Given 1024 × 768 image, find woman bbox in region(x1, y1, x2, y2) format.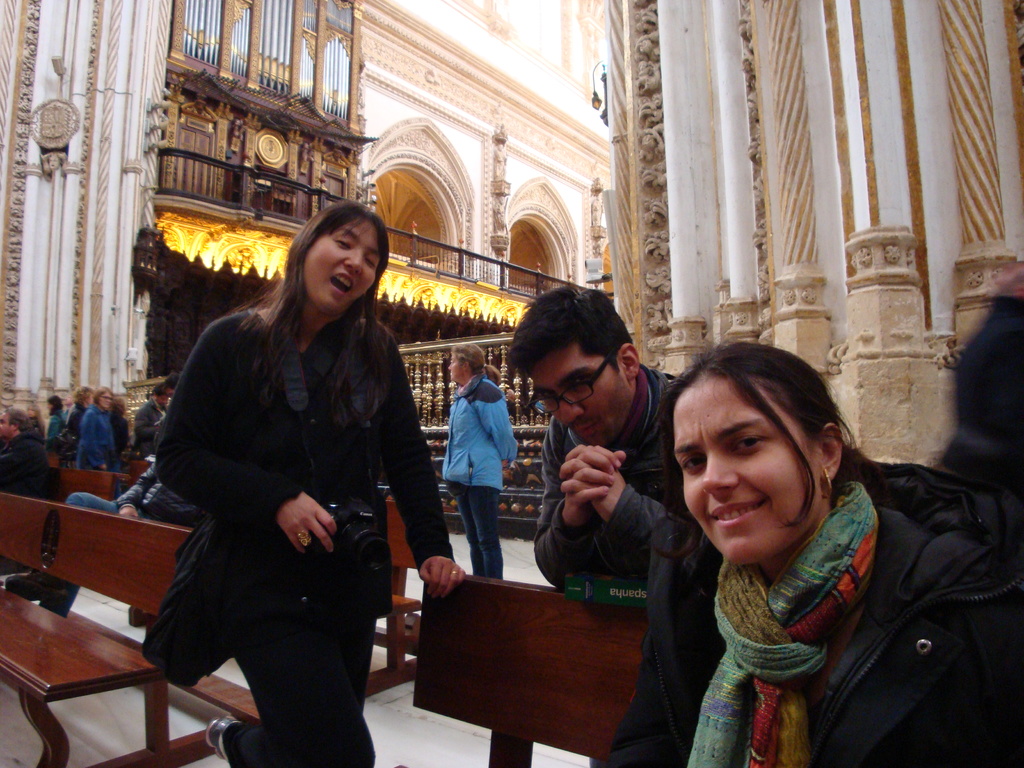
region(28, 406, 45, 432).
